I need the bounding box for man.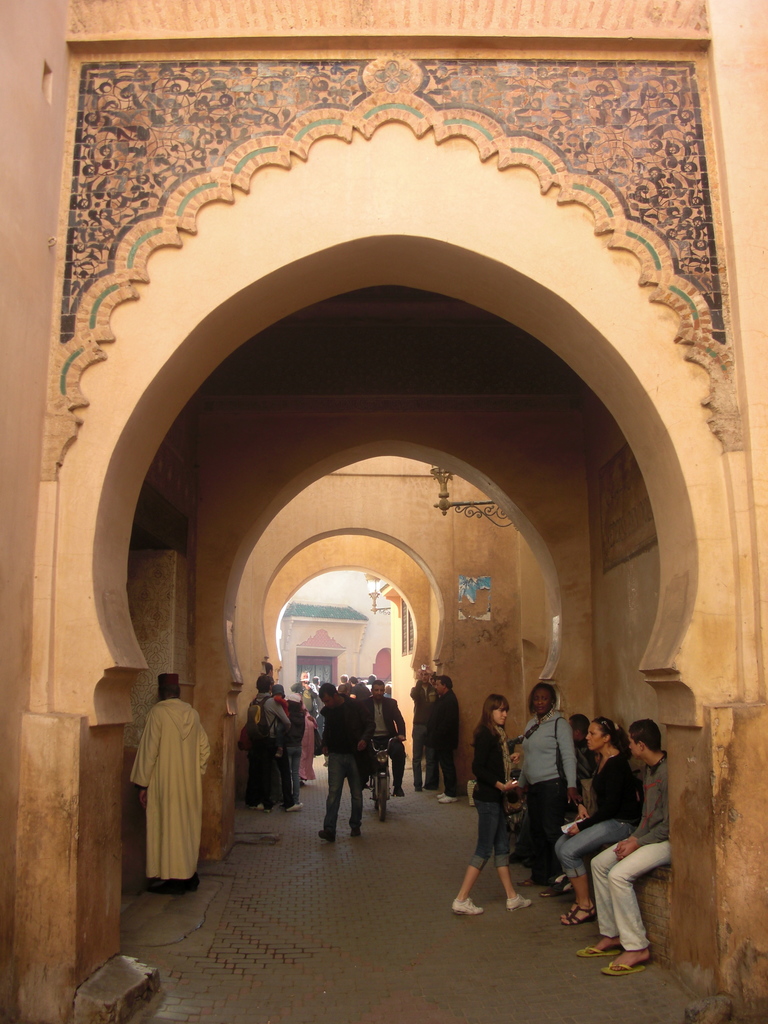
Here it is: <bbox>247, 675, 291, 811</bbox>.
